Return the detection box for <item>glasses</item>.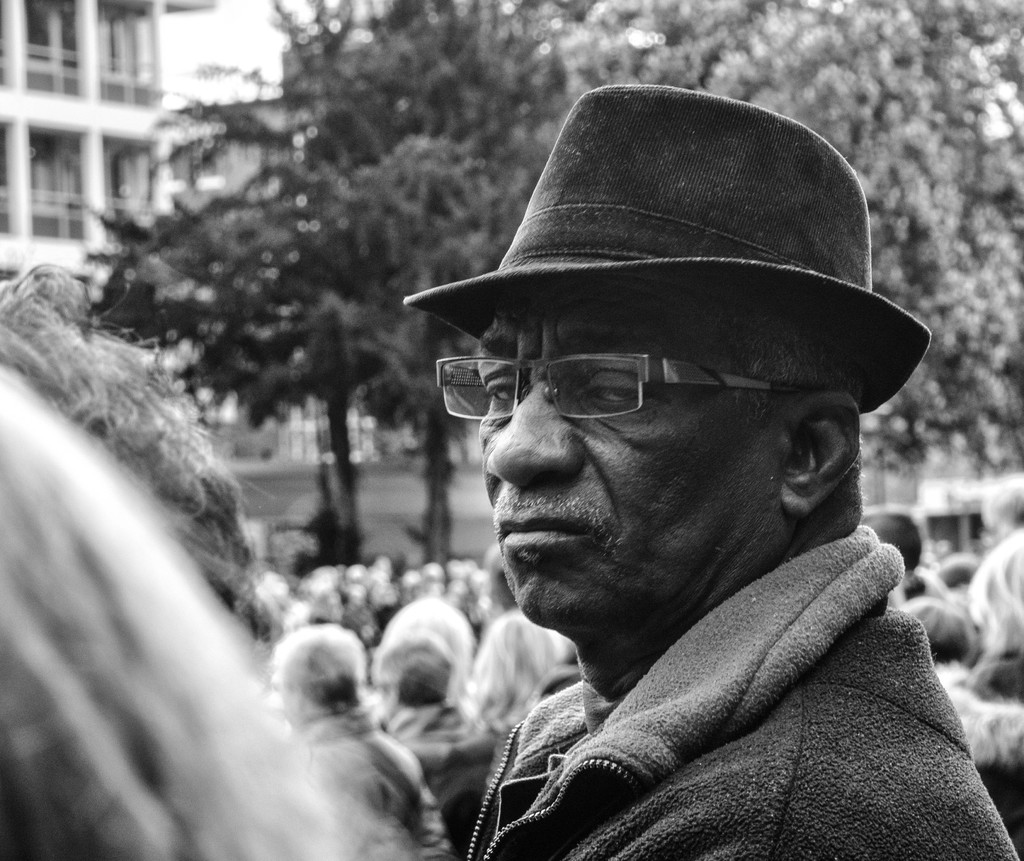
438 345 815 432.
